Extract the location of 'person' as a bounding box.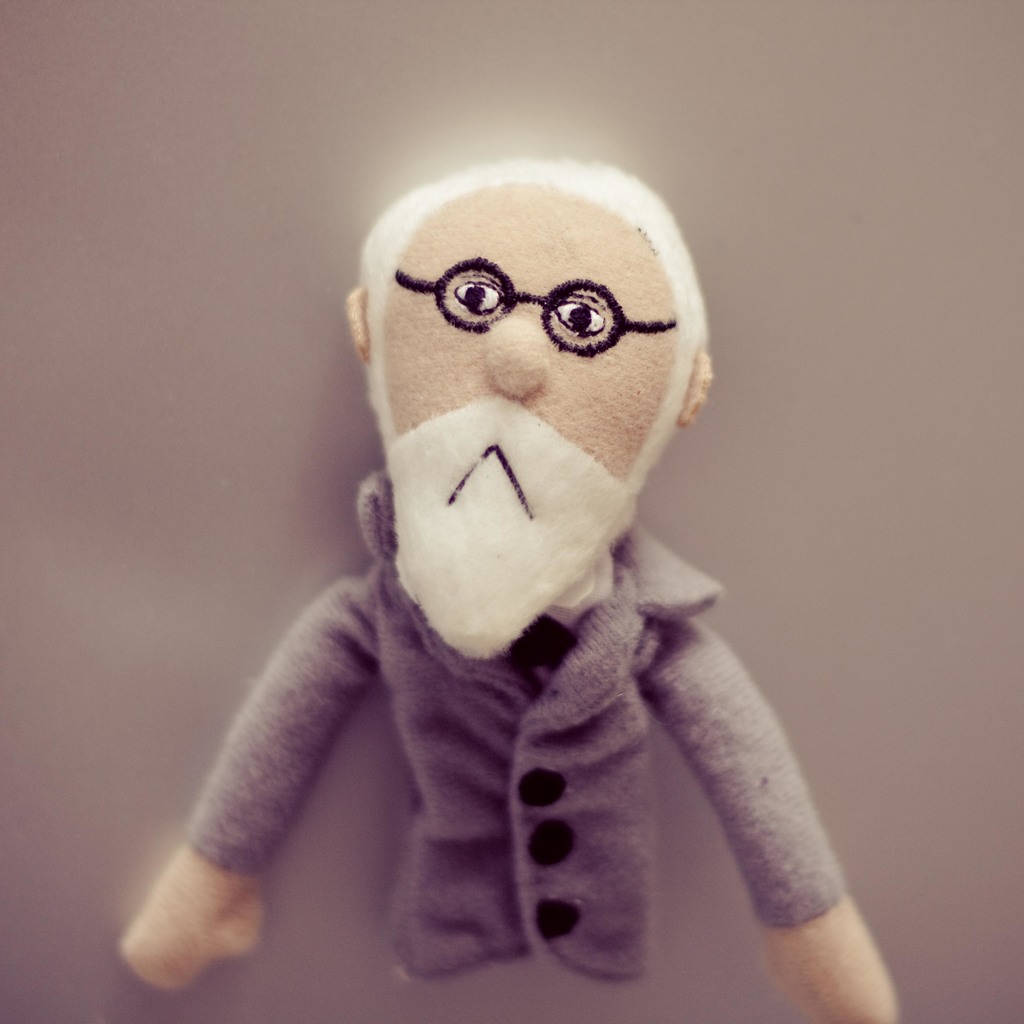
left=126, top=155, right=904, bottom=1023.
